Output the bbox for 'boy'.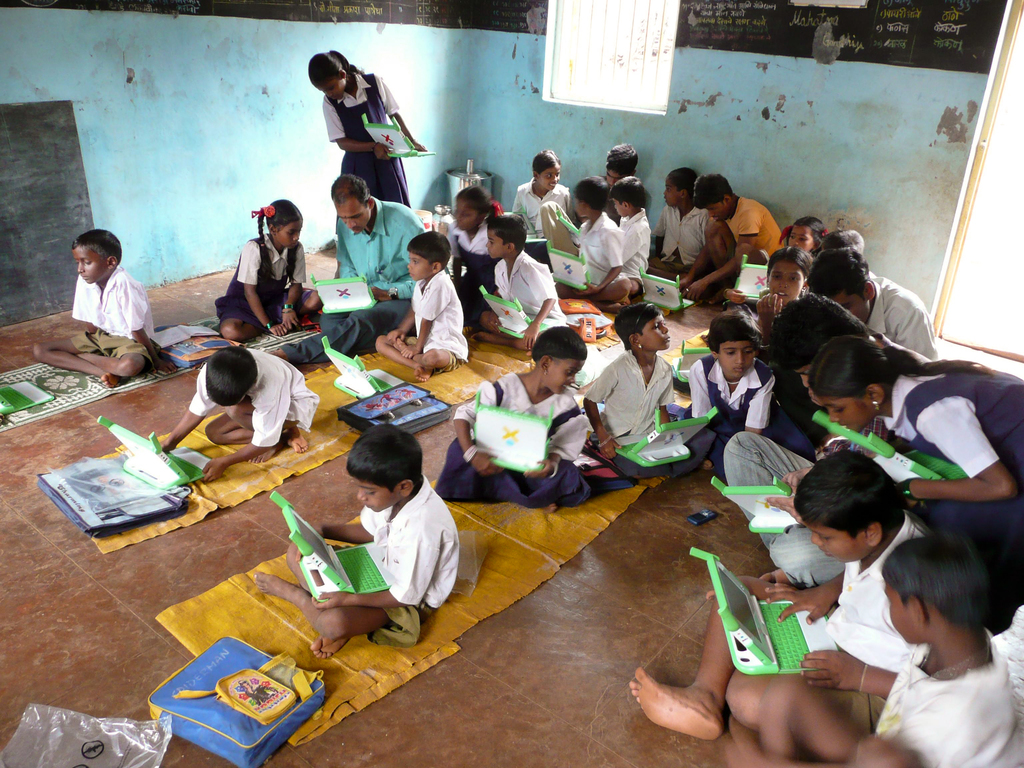
(483, 216, 572, 346).
